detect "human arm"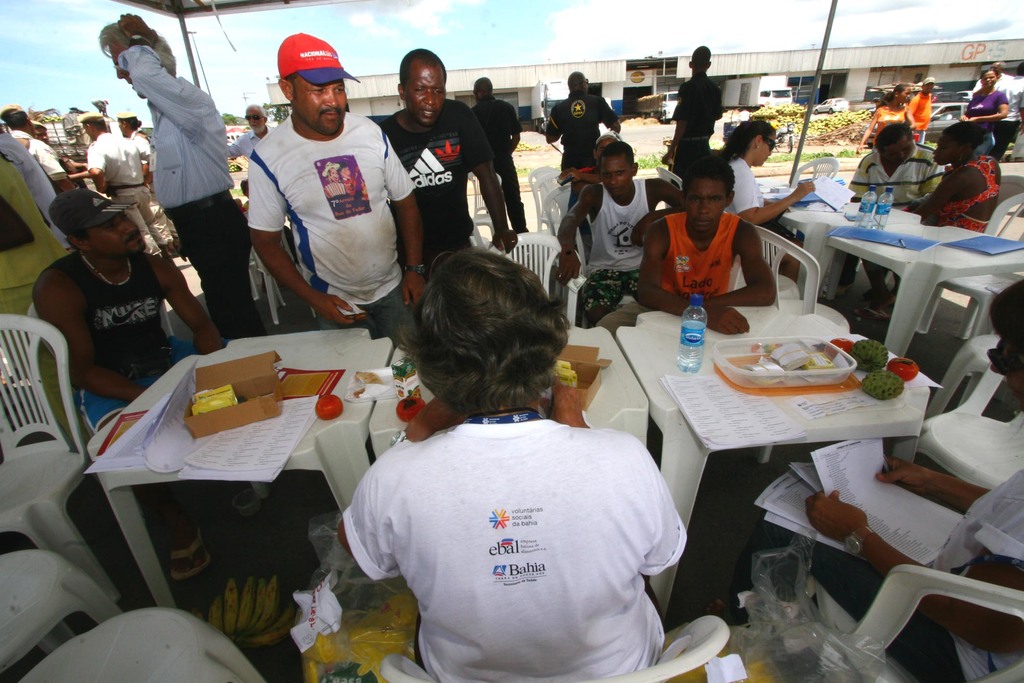
bbox=[241, 157, 371, 329]
